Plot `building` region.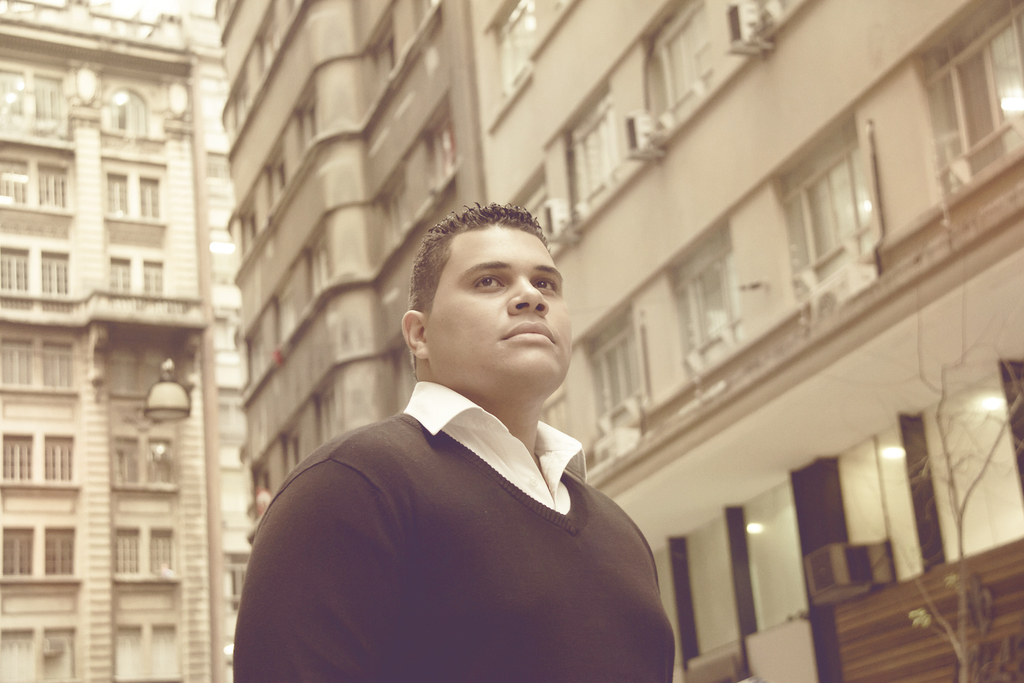
Plotted at crop(0, 0, 1023, 682).
